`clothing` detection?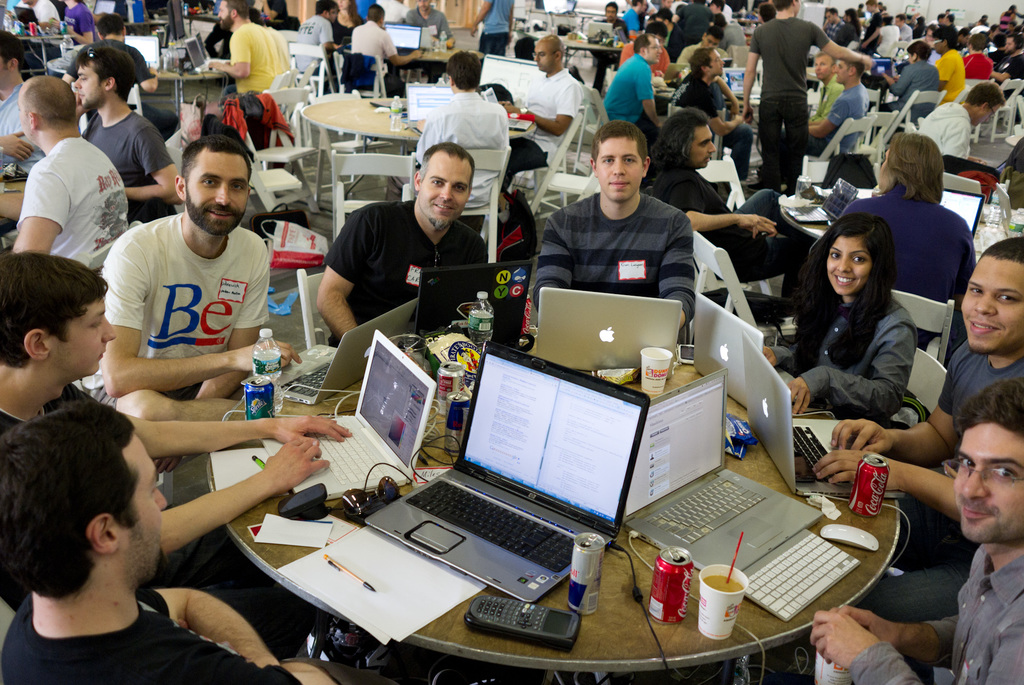
box=[848, 542, 1023, 682]
